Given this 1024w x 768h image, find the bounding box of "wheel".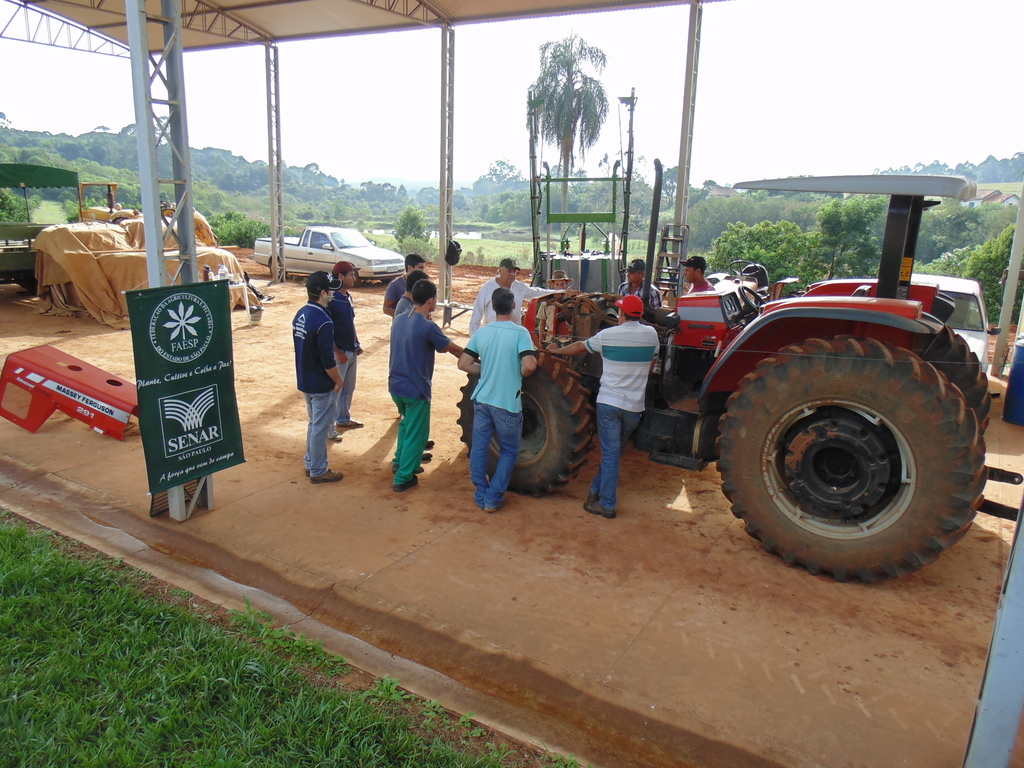
Rect(923, 324, 989, 450).
